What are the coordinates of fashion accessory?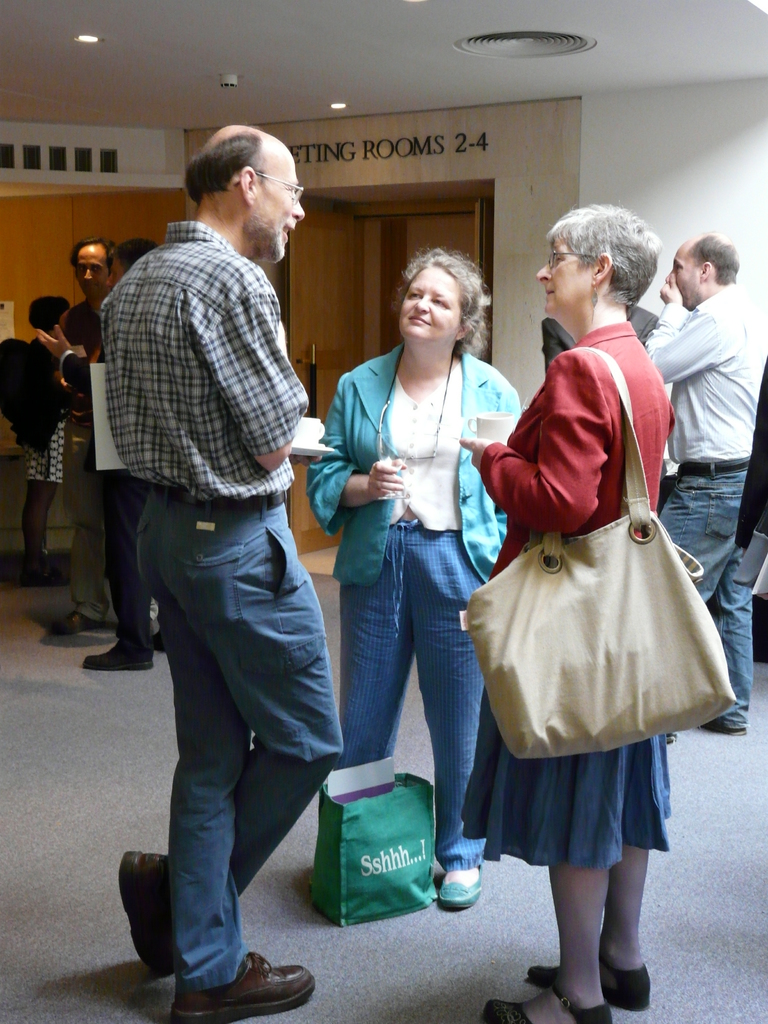
460:346:744:755.
